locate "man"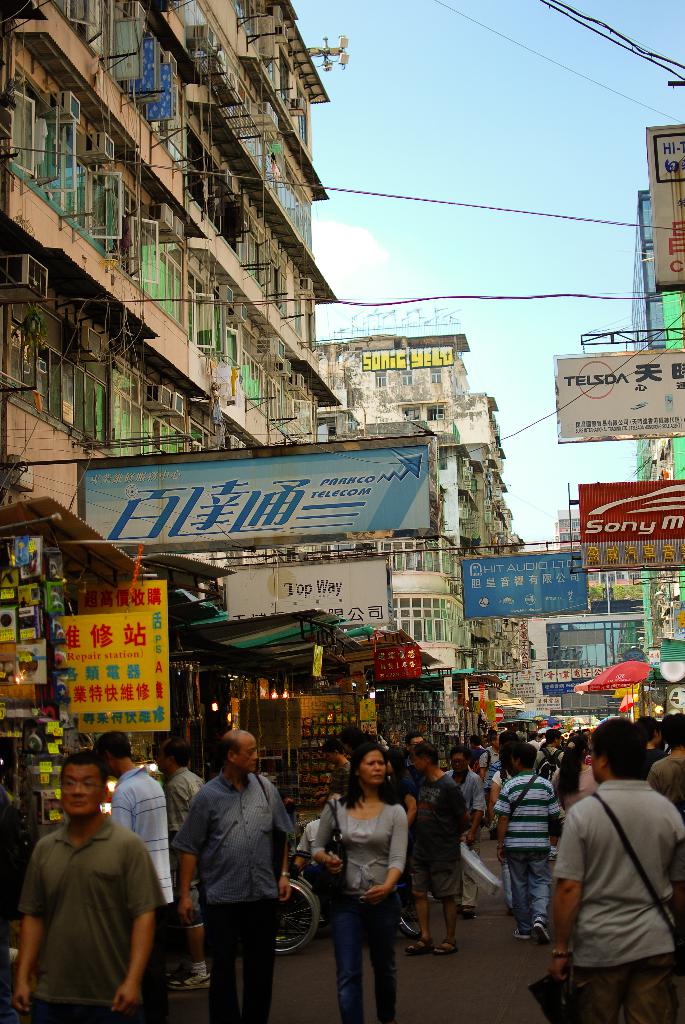
x1=485 y1=726 x2=499 y2=745
